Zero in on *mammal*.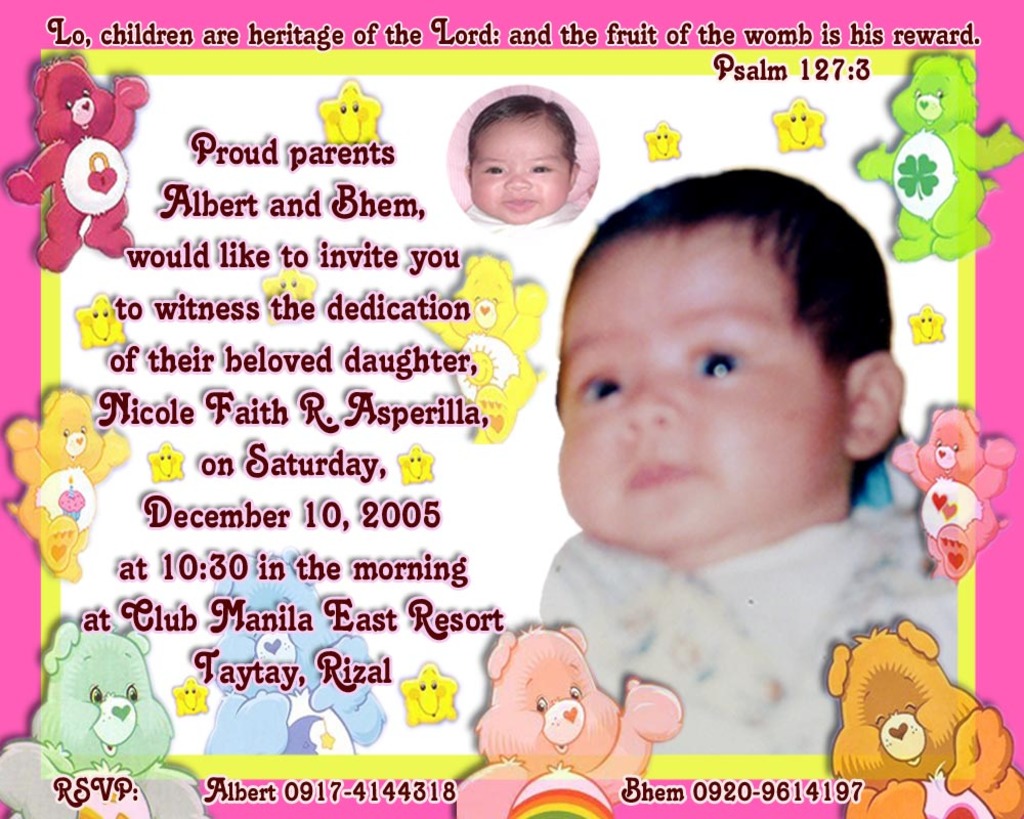
Zeroed in: [left=893, top=408, right=1011, bottom=585].
